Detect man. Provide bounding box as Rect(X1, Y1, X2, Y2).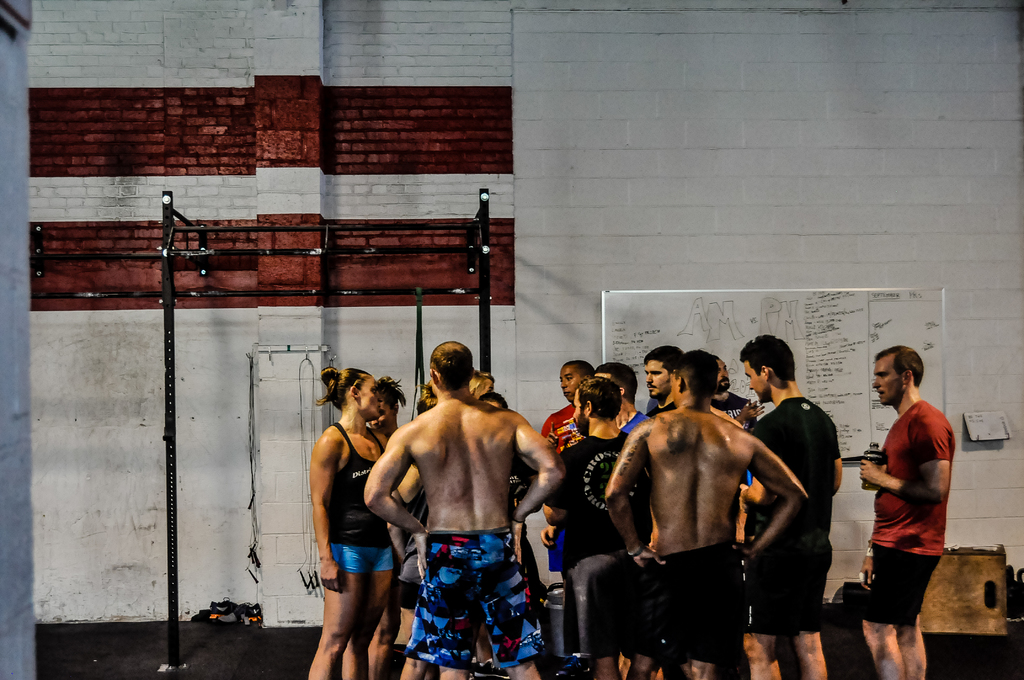
Rect(735, 333, 845, 679).
